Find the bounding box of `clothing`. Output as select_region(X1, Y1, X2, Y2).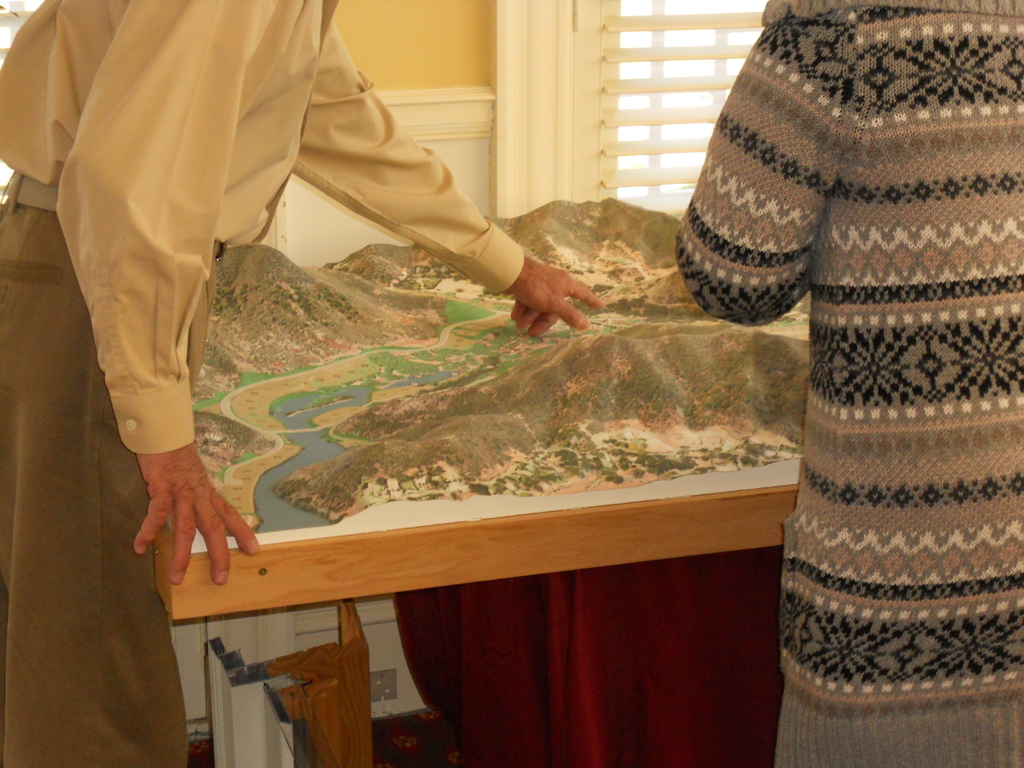
select_region(1, 205, 212, 767).
